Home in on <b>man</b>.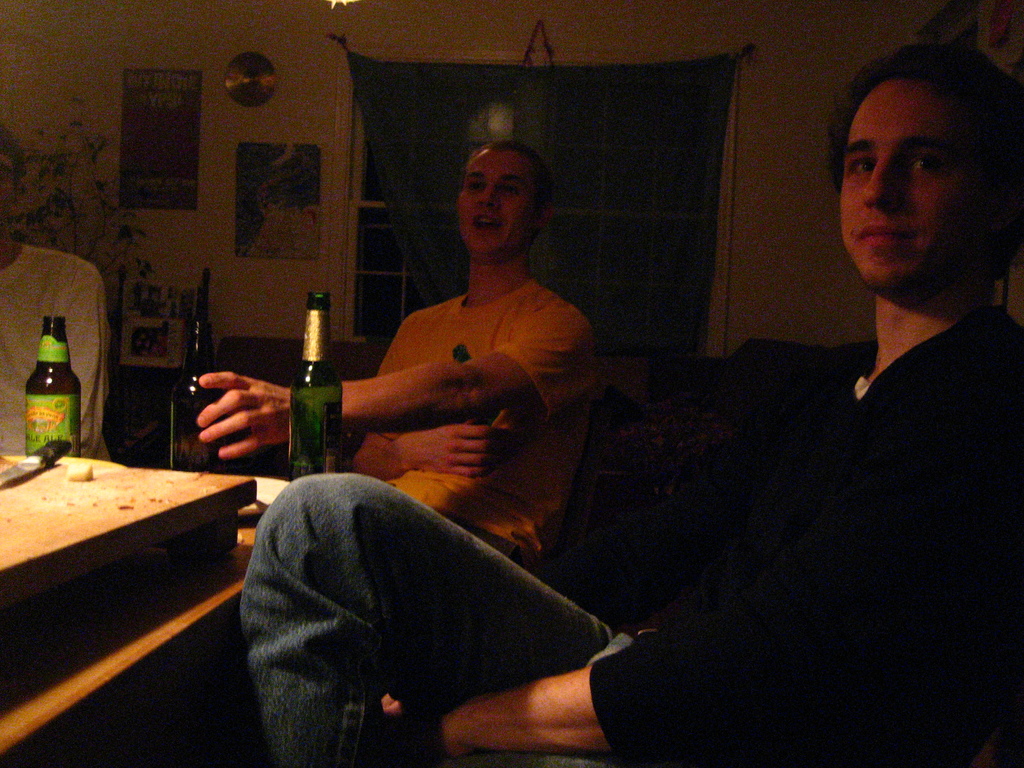
Homed in at l=0, t=124, r=109, b=452.
